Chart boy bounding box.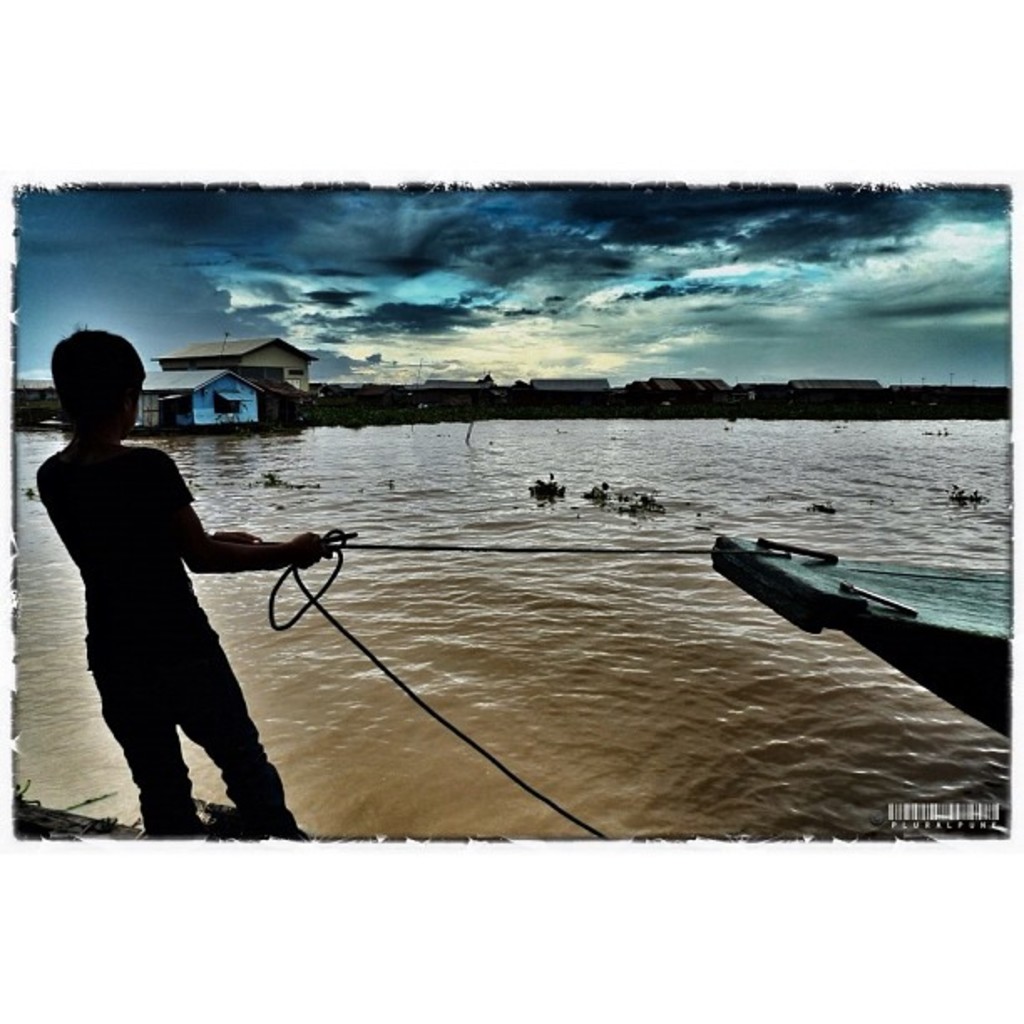
Charted: locate(35, 318, 331, 848).
